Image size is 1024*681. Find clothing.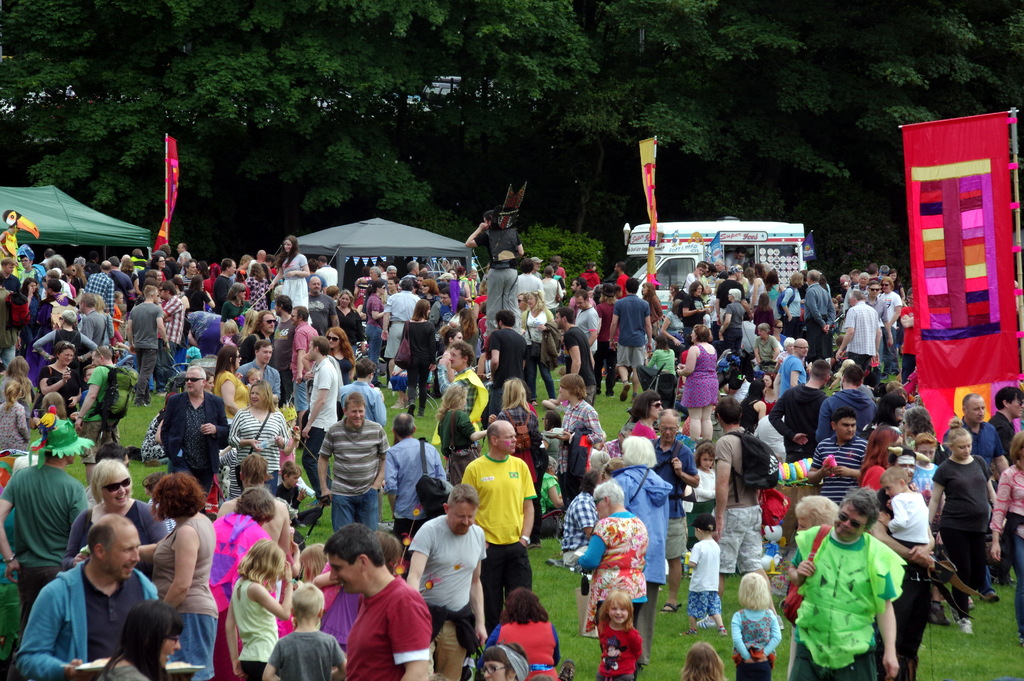
bbox=[883, 293, 906, 336].
